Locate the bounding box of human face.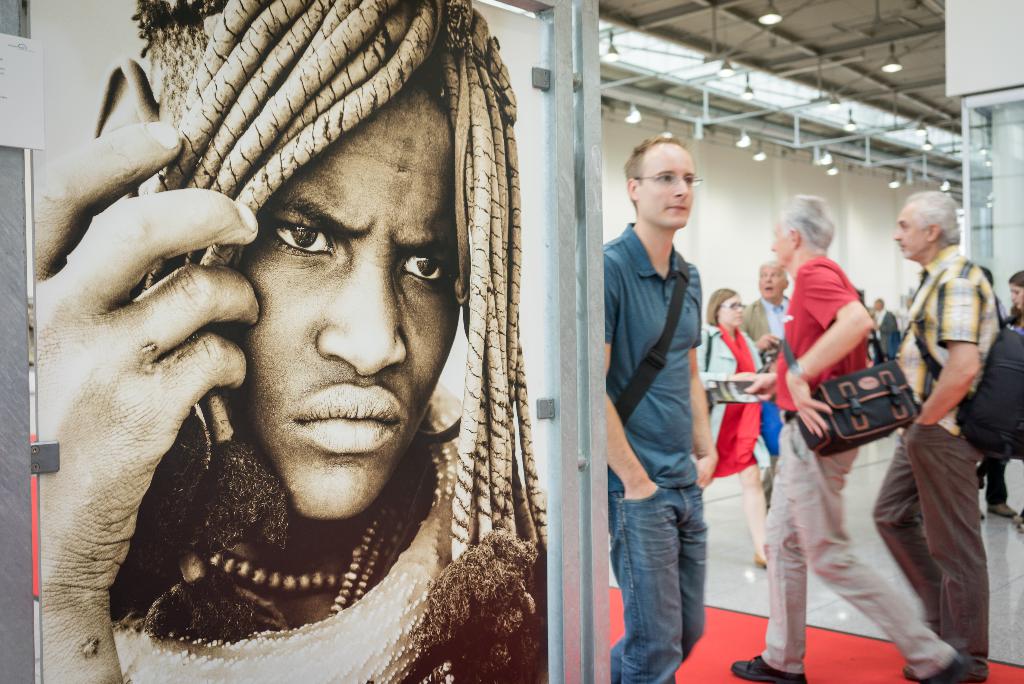
Bounding box: Rect(717, 300, 744, 326).
